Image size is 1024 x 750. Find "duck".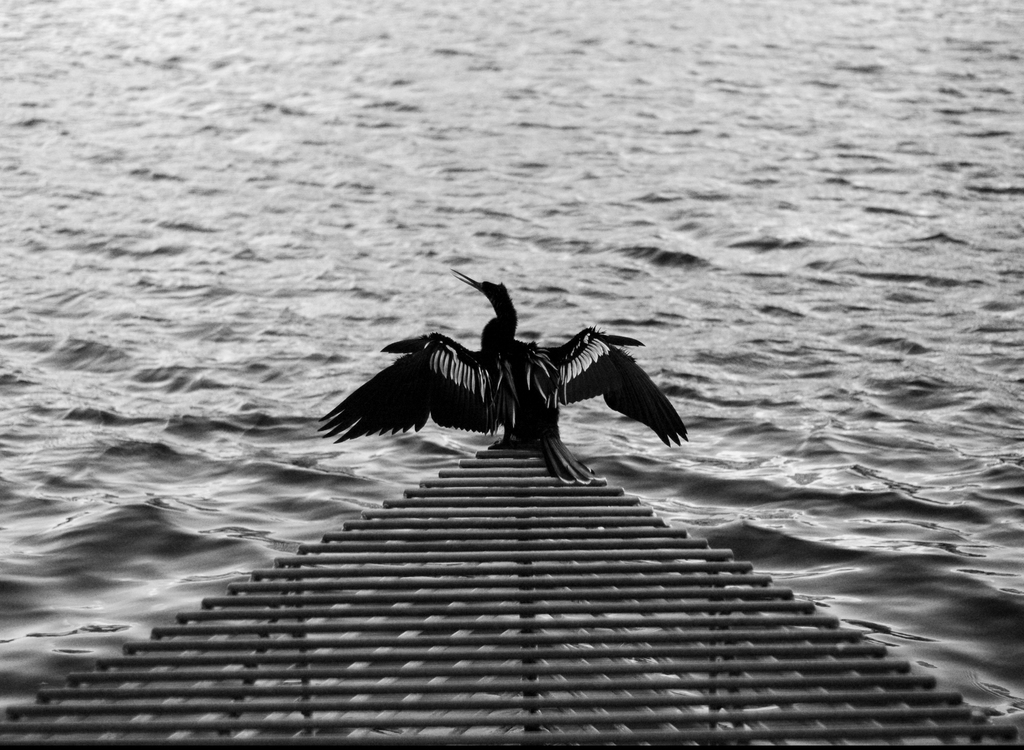
<box>319,255,669,467</box>.
